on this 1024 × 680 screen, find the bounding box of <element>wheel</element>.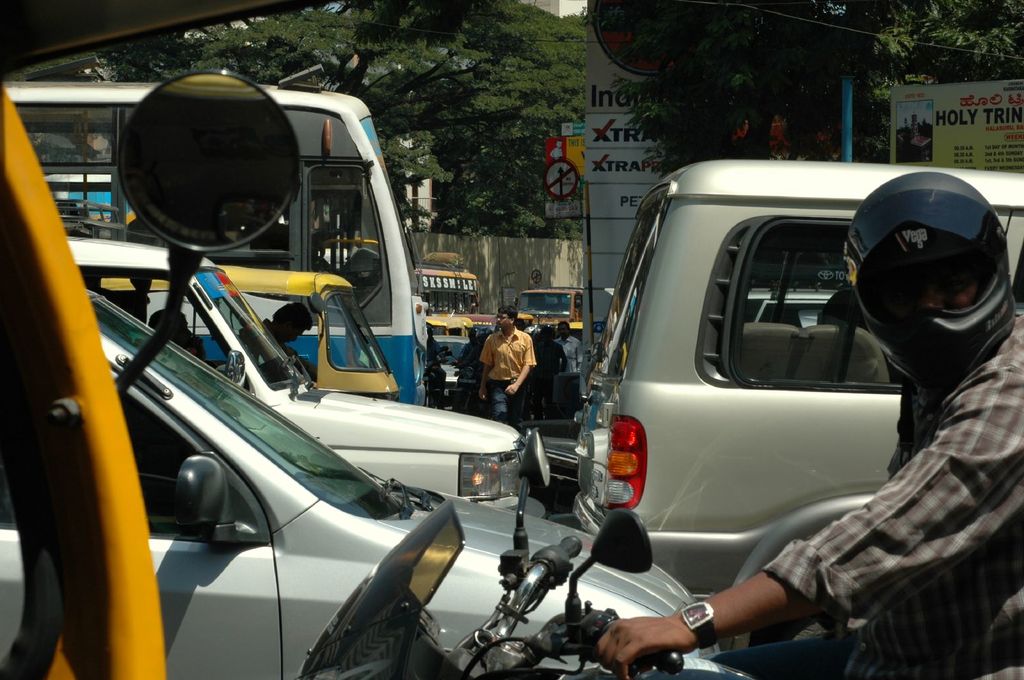
Bounding box: bbox(763, 618, 840, 642).
